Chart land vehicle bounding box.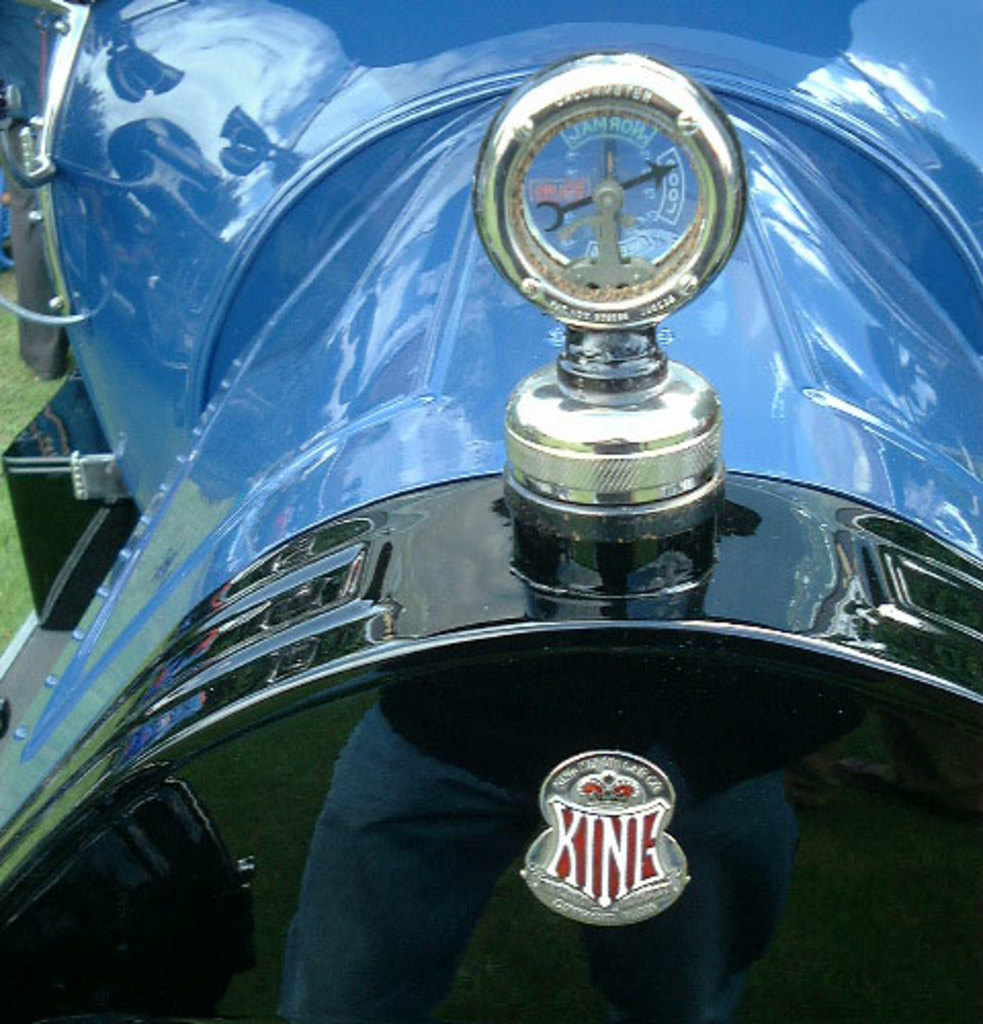
Charted: (0, 0, 981, 1022).
